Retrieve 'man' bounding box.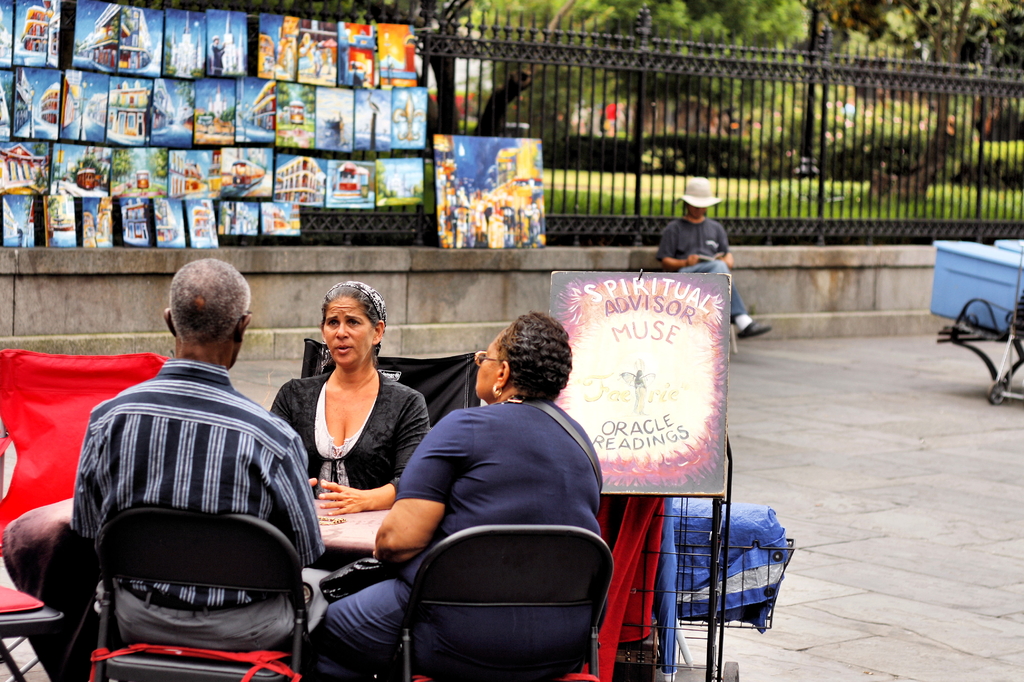
Bounding box: Rect(656, 178, 767, 333).
